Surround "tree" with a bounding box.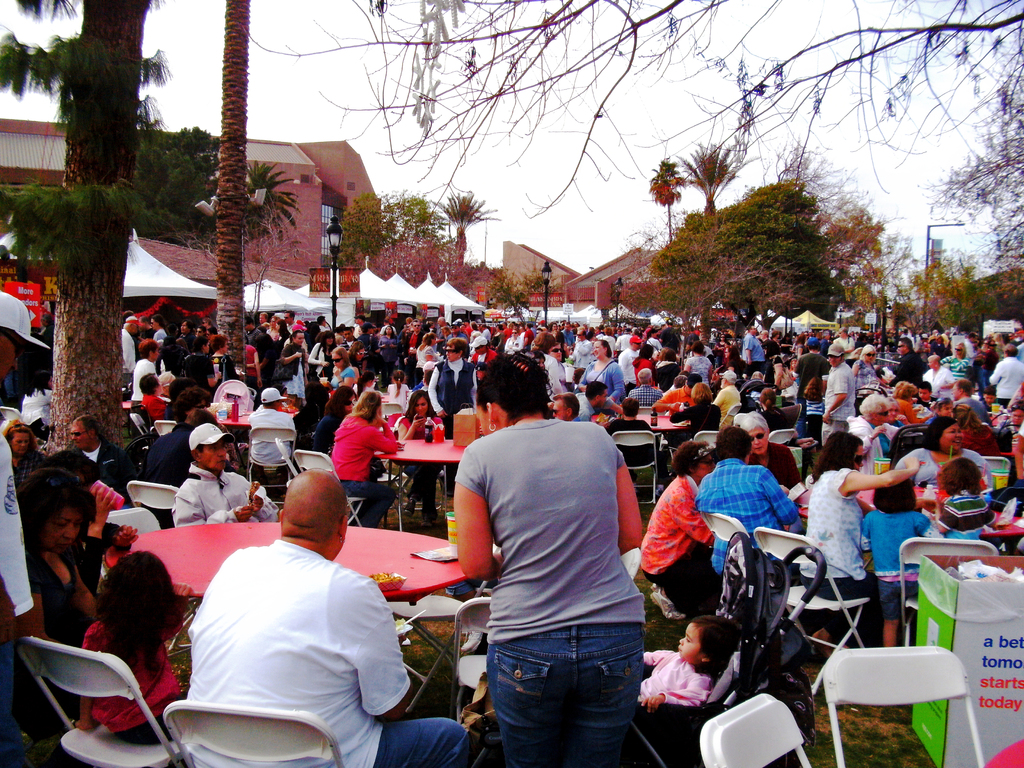
{"left": 625, "top": 178, "right": 838, "bottom": 335}.
